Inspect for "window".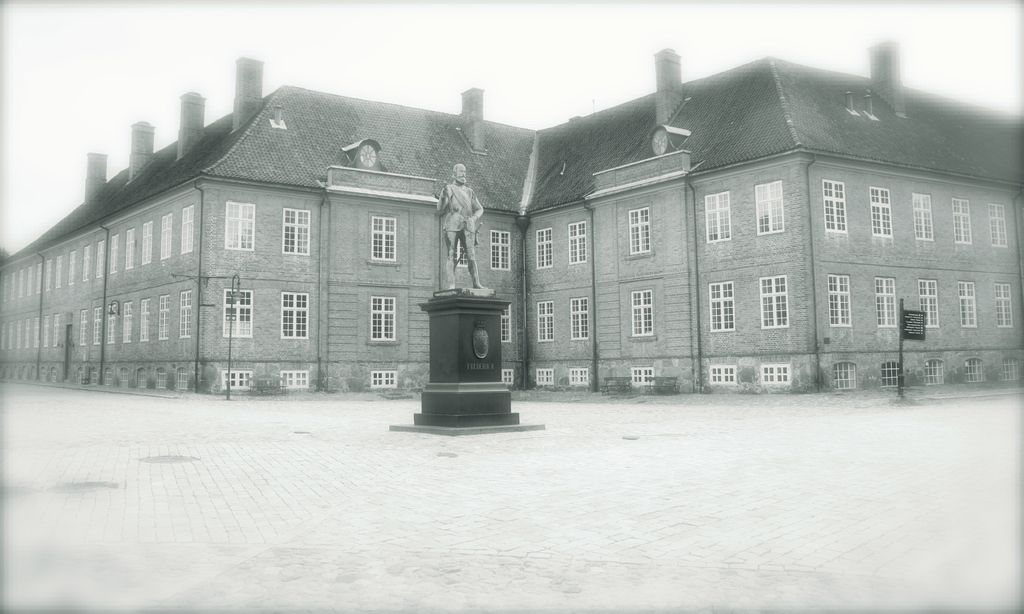
Inspection: 150/368/169/388.
